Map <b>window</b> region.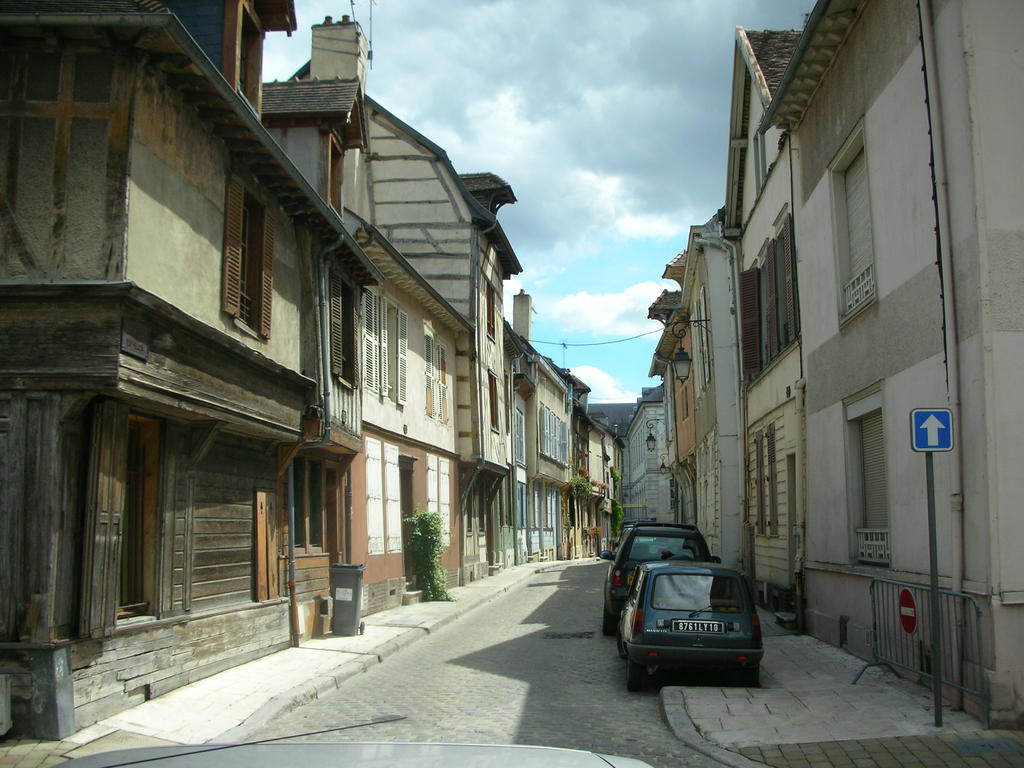
Mapped to 484 283 497 344.
